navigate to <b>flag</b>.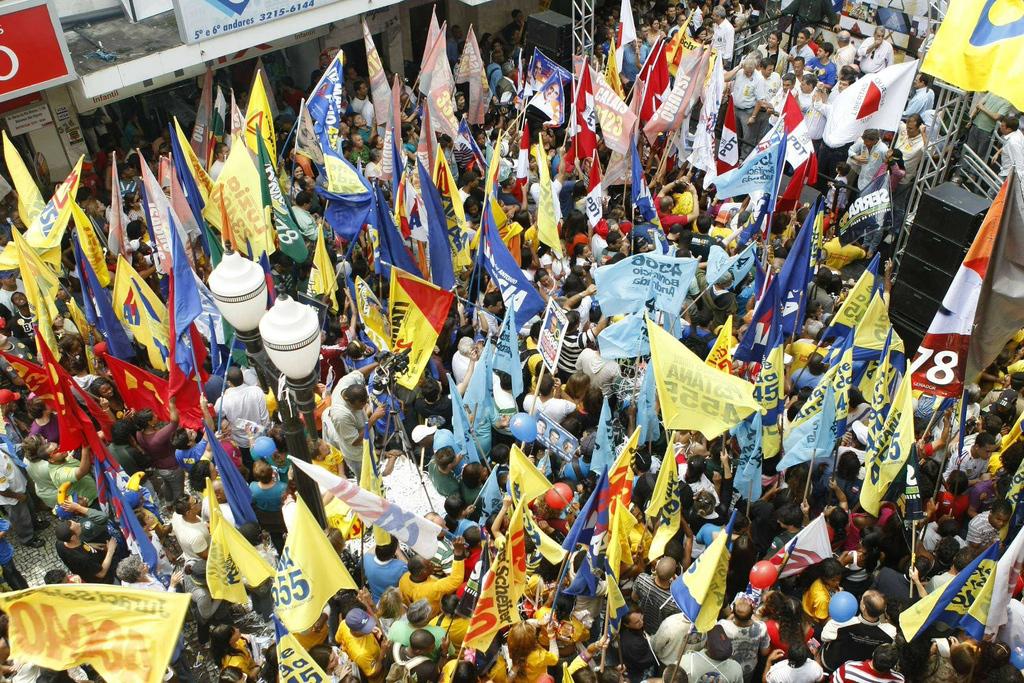
Navigation target: <region>560, 53, 597, 161</region>.
